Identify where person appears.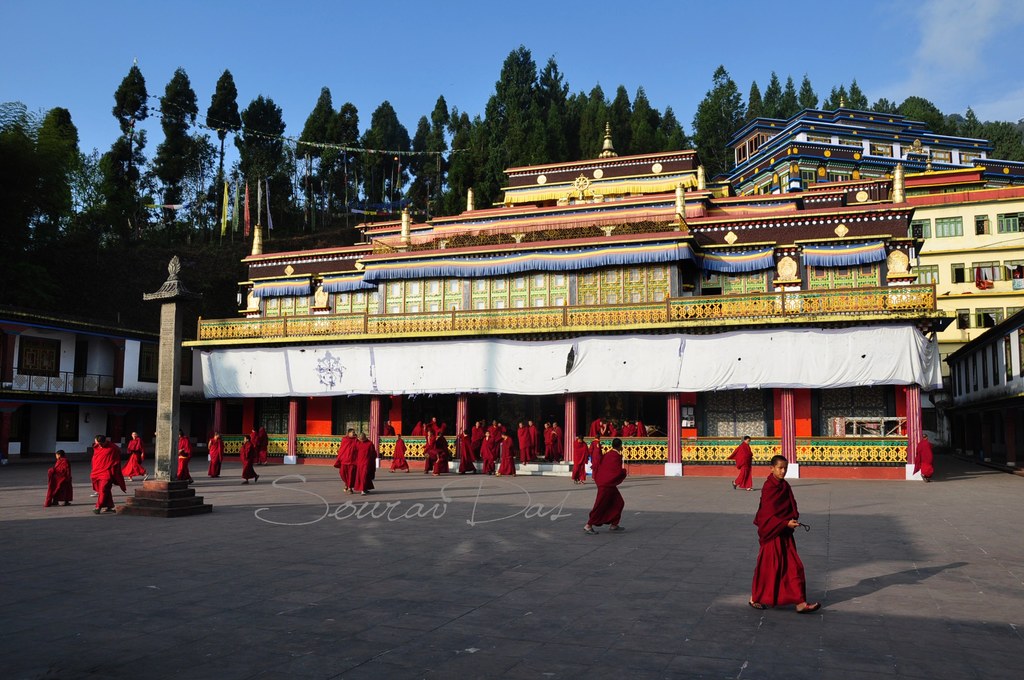
Appears at bbox=(335, 426, 353, 499).
